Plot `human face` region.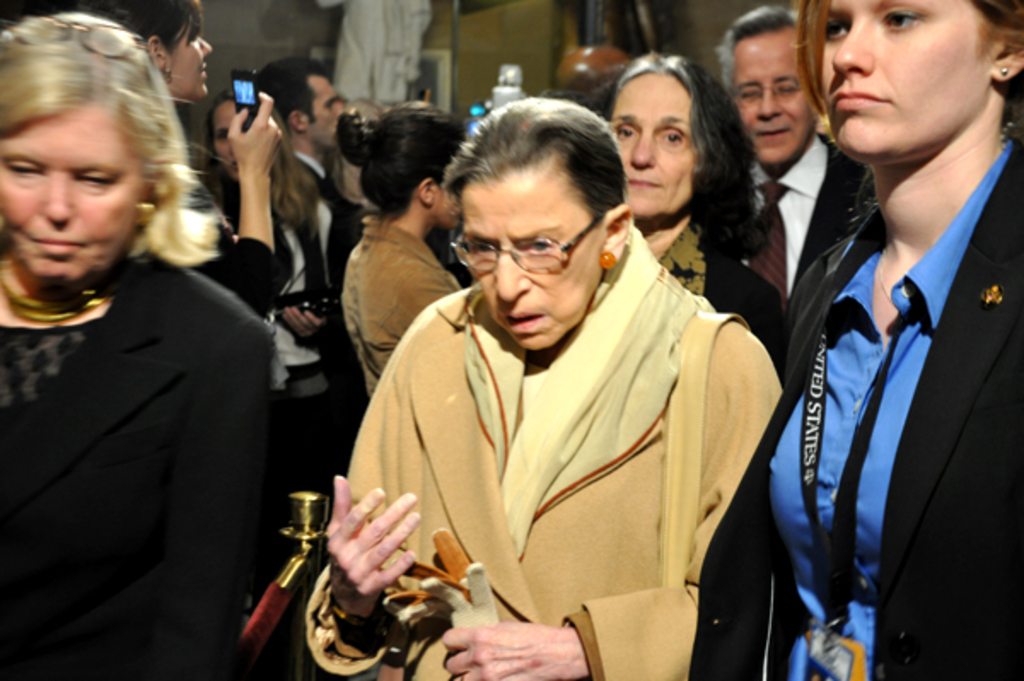
Plotted at [437,181,463,232].
